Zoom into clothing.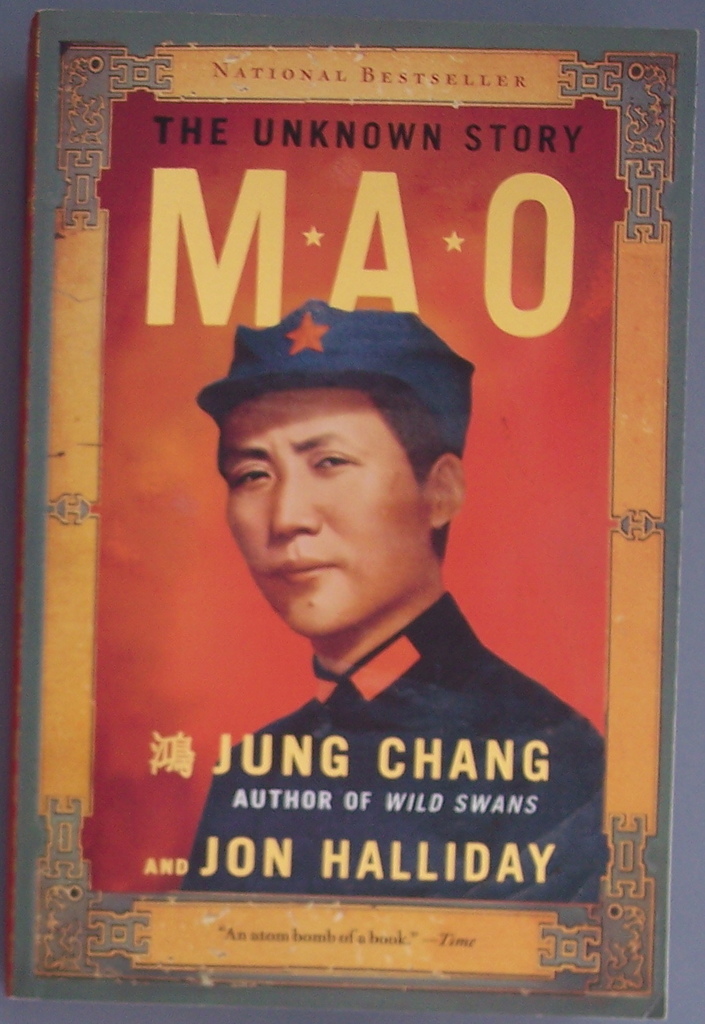
Zoom target: rect(184, 589, 611, 904).
